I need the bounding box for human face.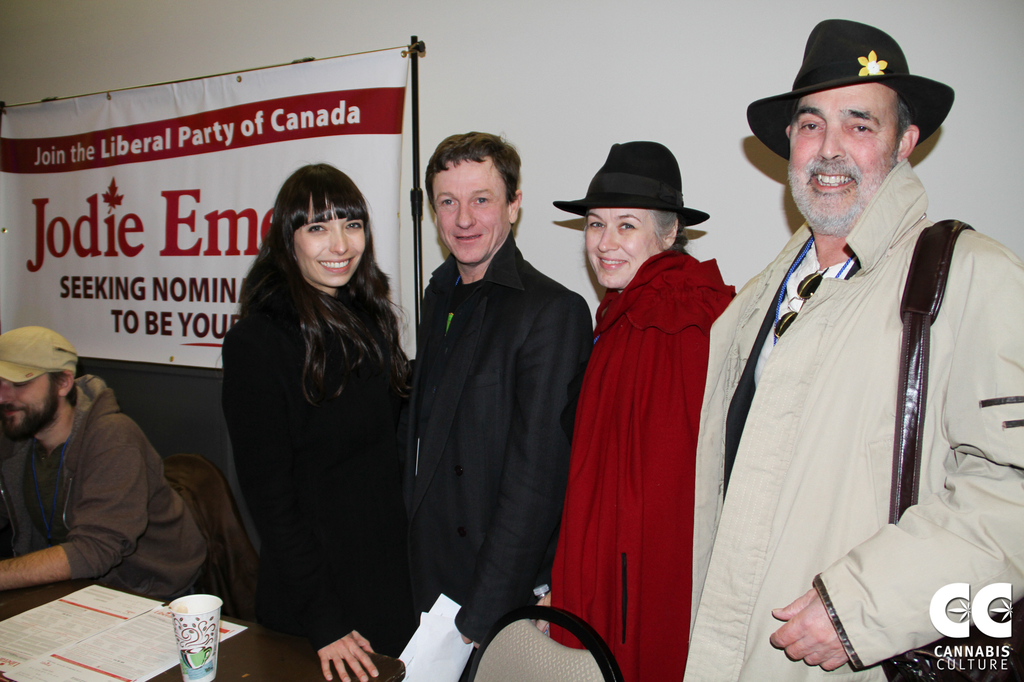
Here it is: {"x1": 584, "y1": 207, "x2": 664, "y2": 289}.
